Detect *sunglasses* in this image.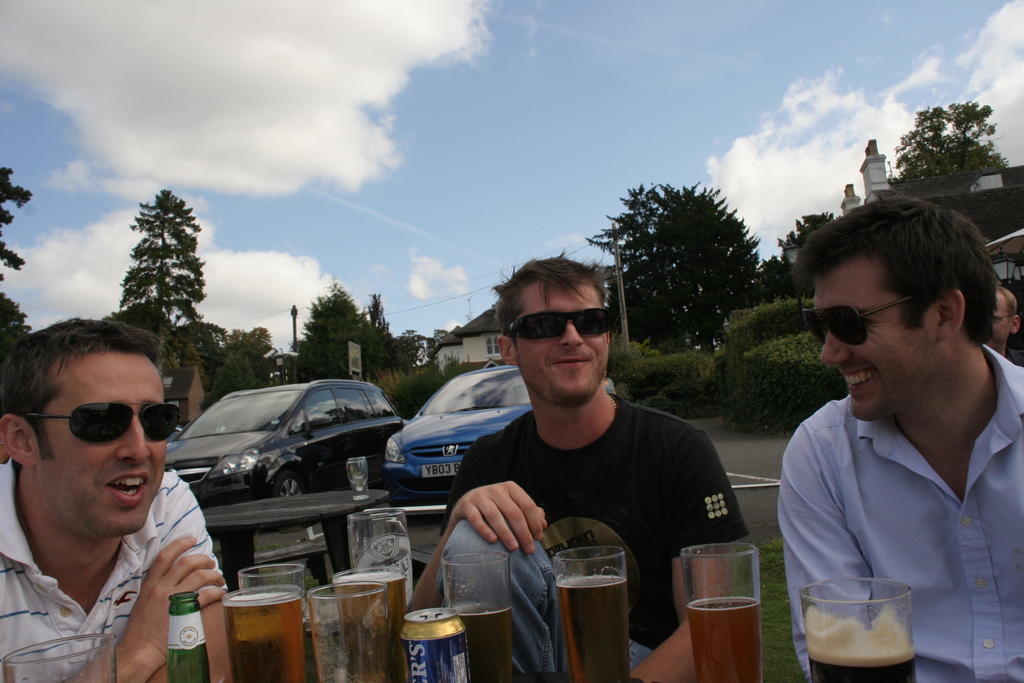
Detection: rect(508, 308, 616, 339).
